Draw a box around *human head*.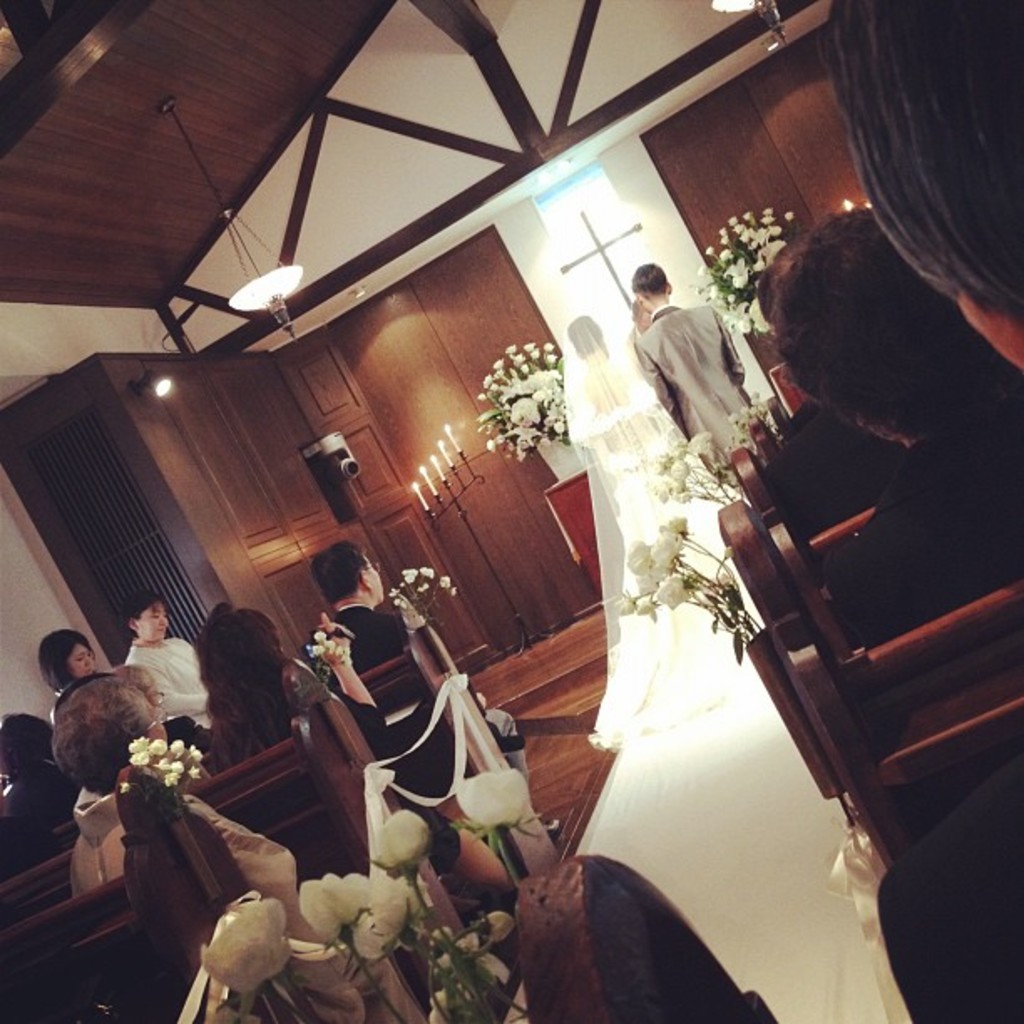
(left=564, top=311, right=602, bottom=358).
